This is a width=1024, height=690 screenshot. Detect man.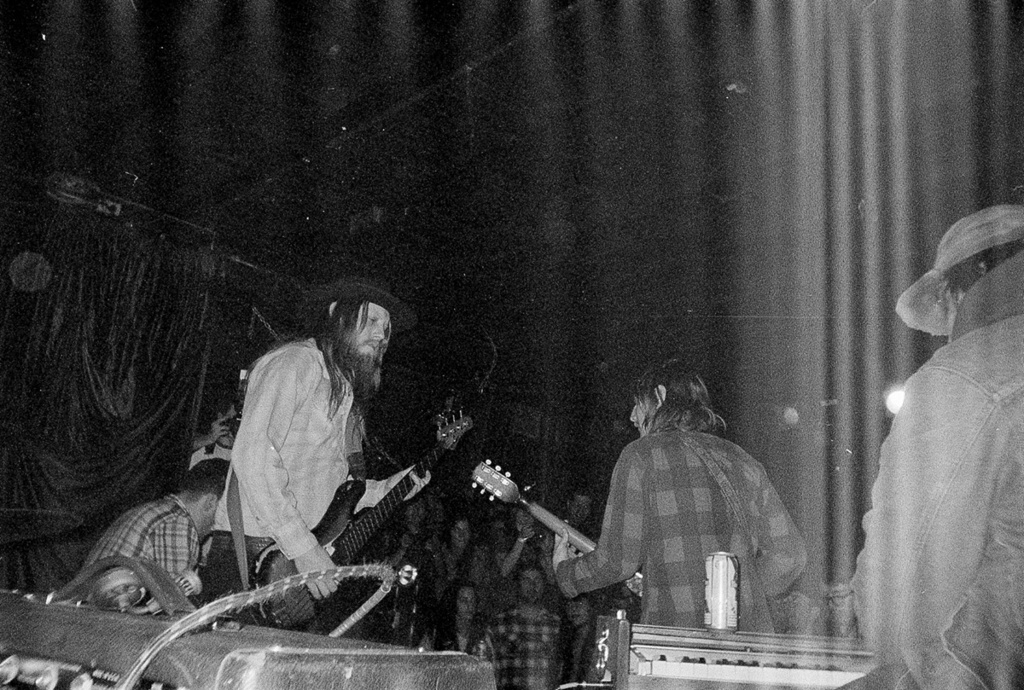
bbox(472, 565, 566, 689).
